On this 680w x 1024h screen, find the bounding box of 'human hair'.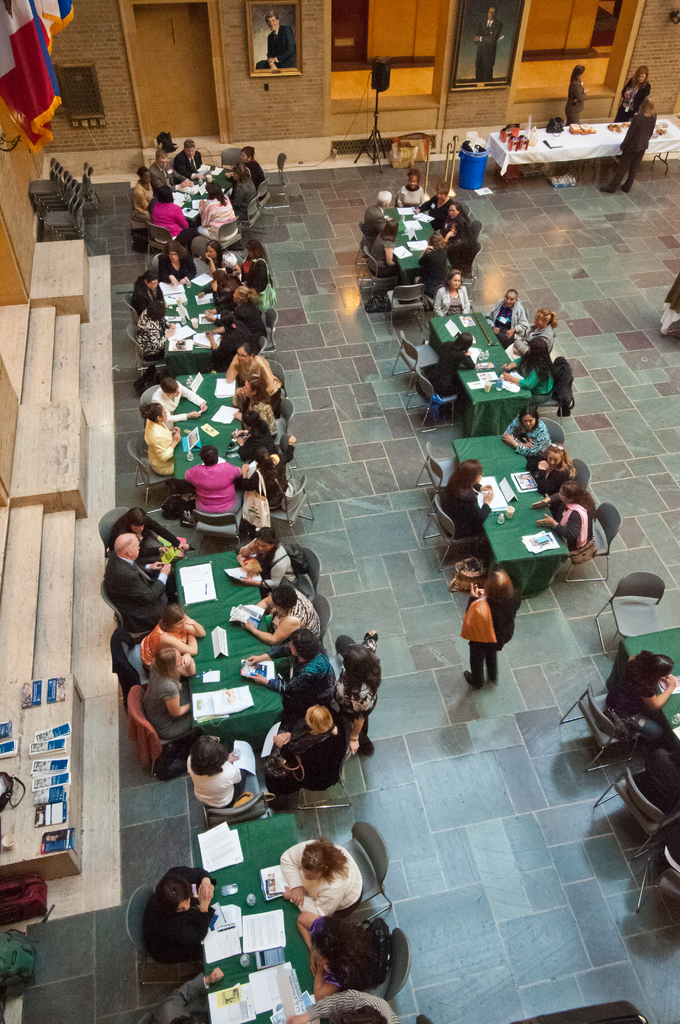
Bounding box: box(202, 445, 220, 465).
